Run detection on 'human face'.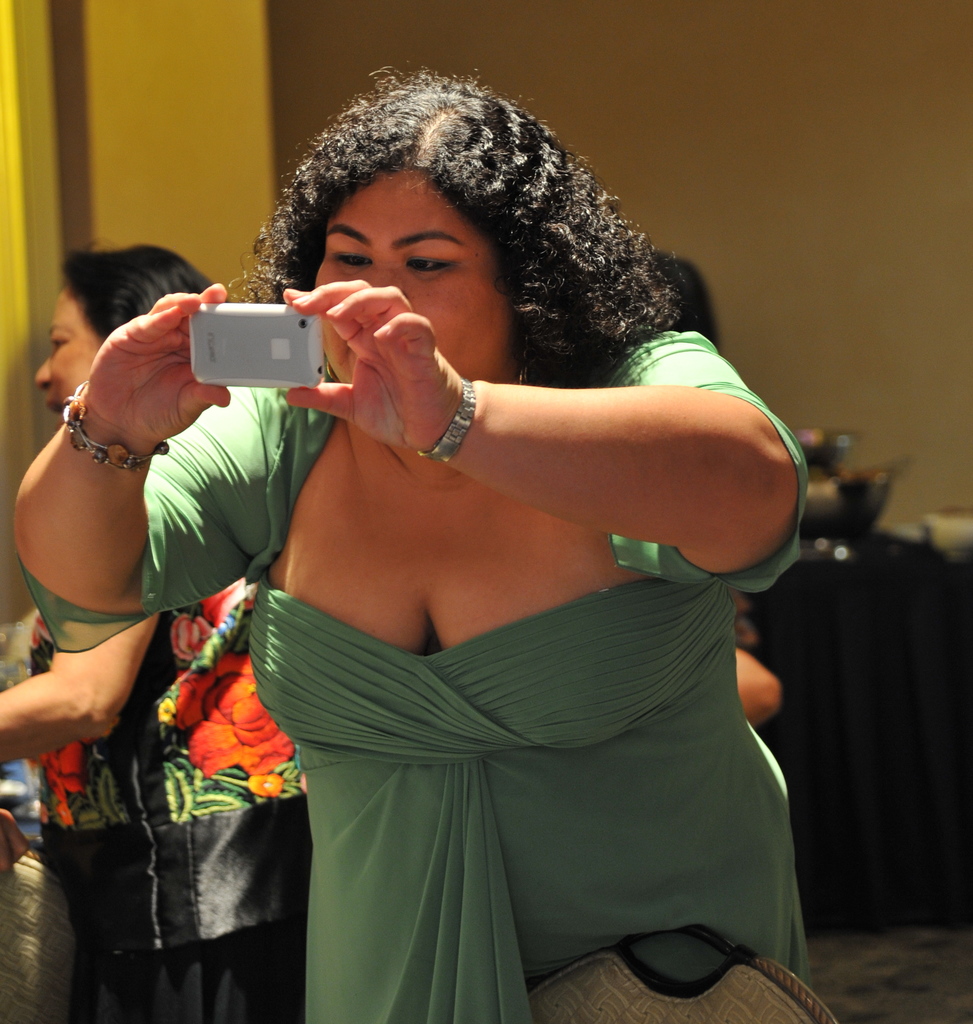
Result: bbox=[36, 288, 97, 419].
